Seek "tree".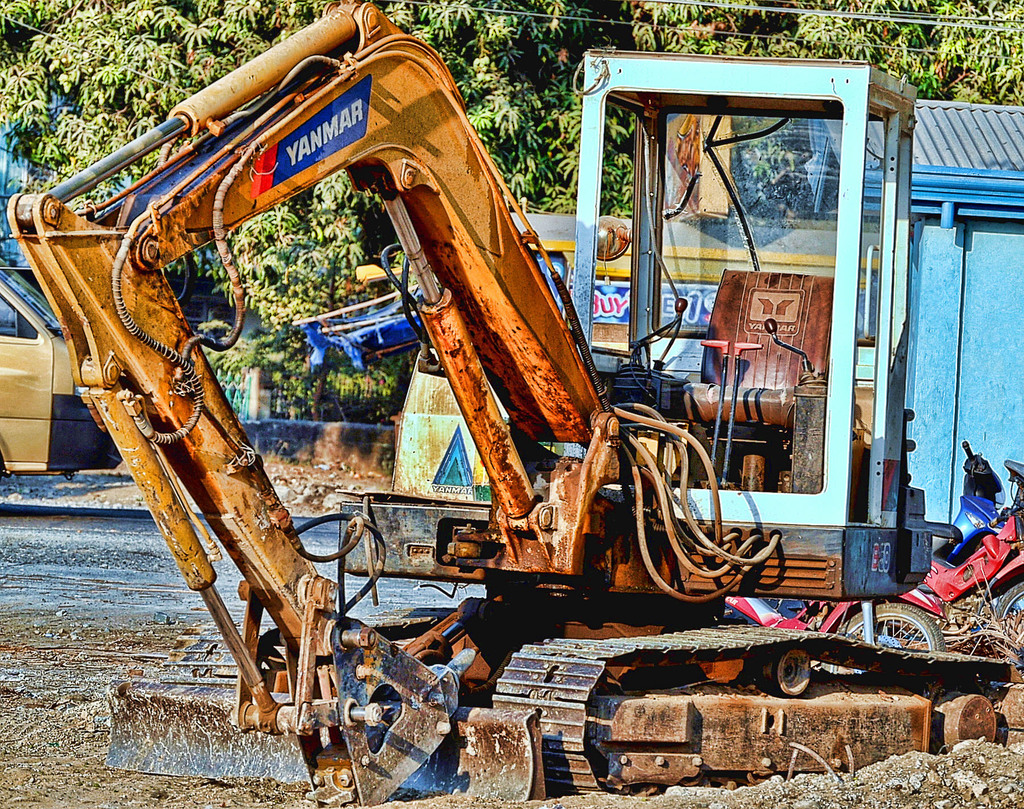
{"left": 0, "top": 0, "right": 602, "bottom": 429}.
